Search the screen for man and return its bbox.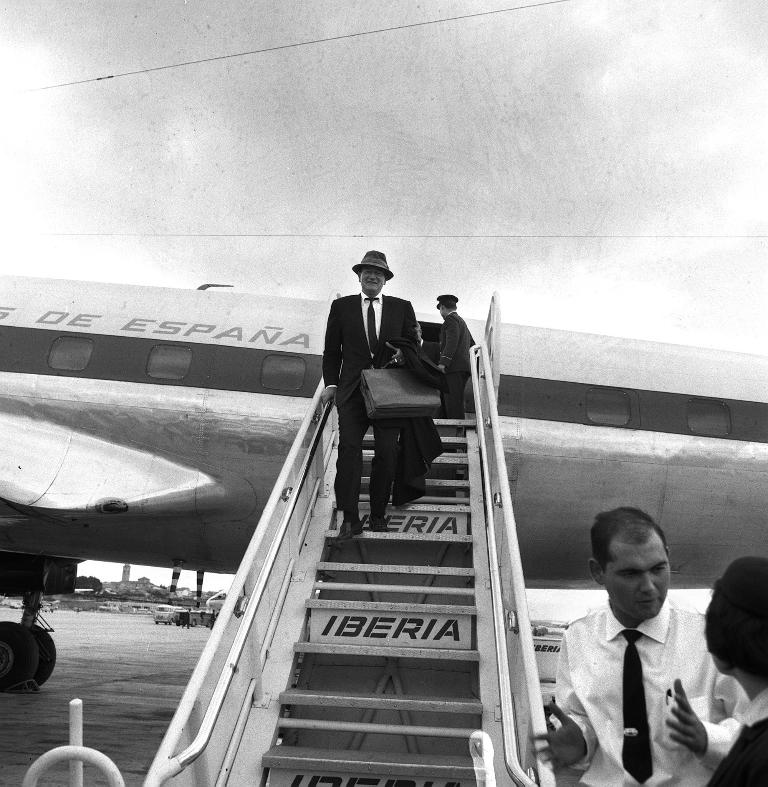
Found: Rect(553, 527, 744, 782).
